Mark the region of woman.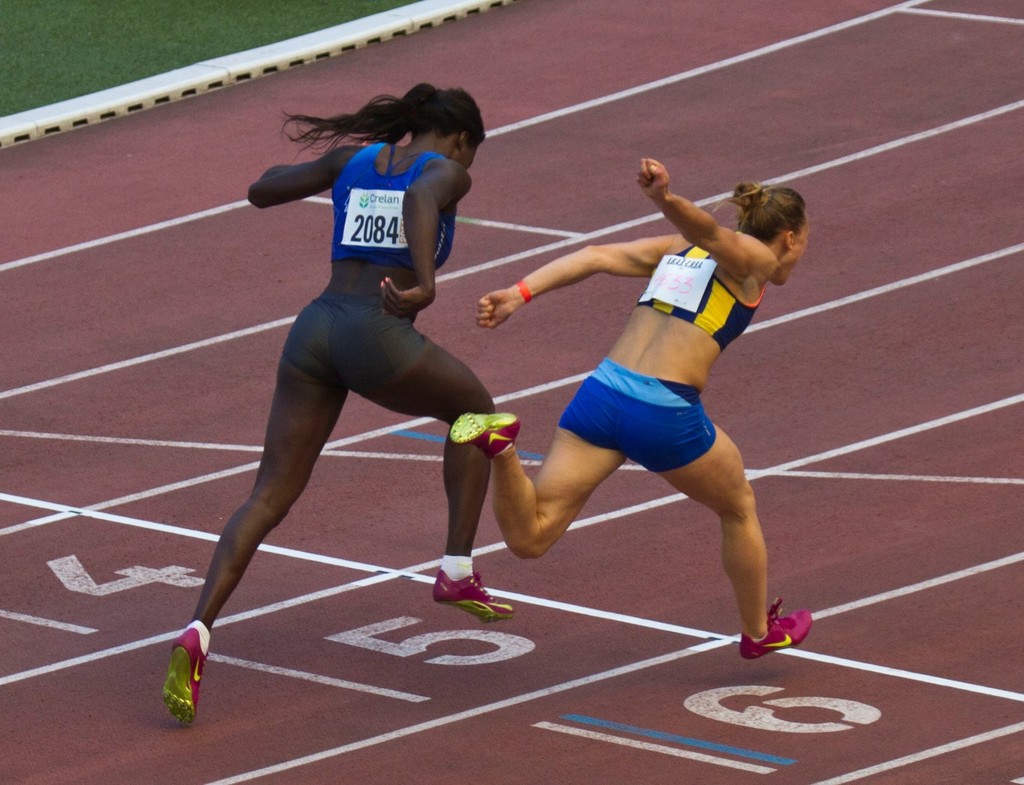
Region: <box>183,54,509,698</box>.
